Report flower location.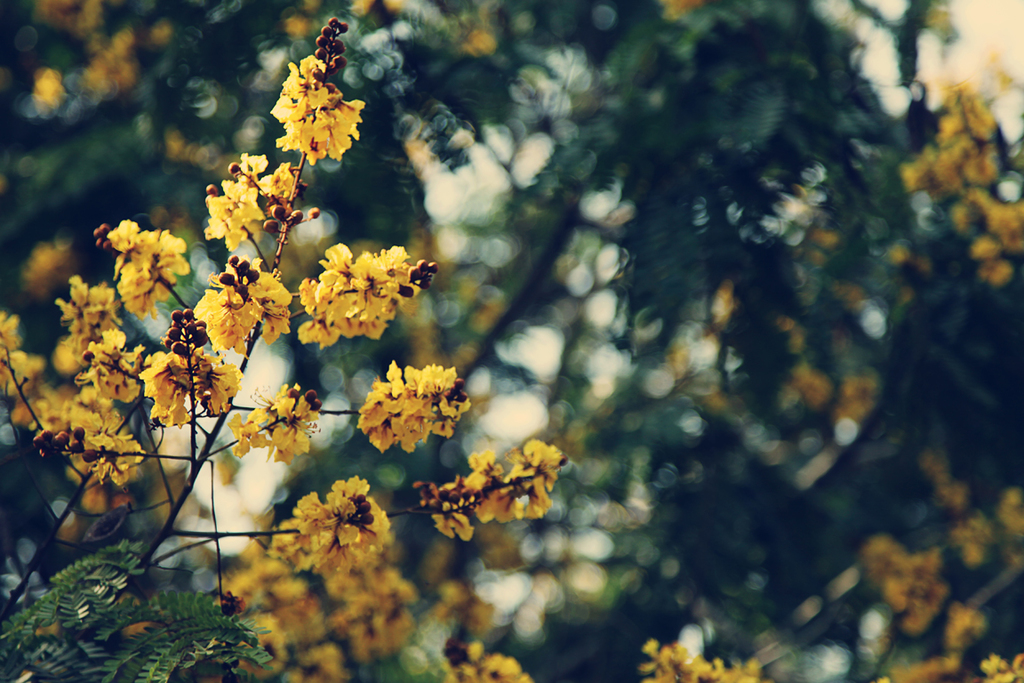
Report: x1=638 y1=637 x2=771 y2=682.
